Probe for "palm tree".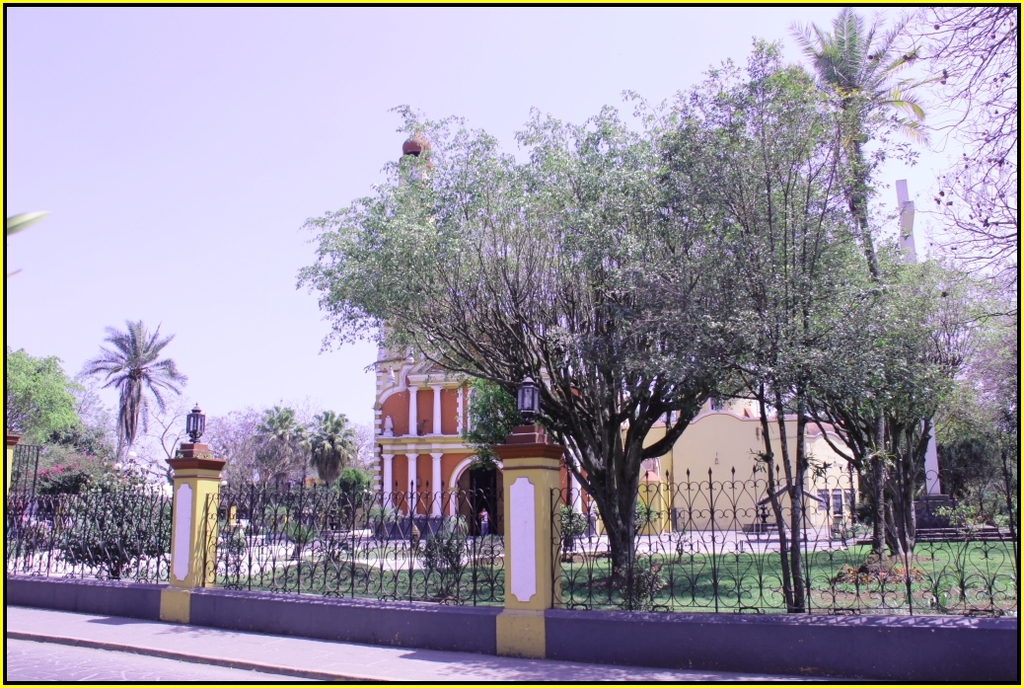
Probe result: pyautogui.locateOnScreen(74, 322, 176, 481).
